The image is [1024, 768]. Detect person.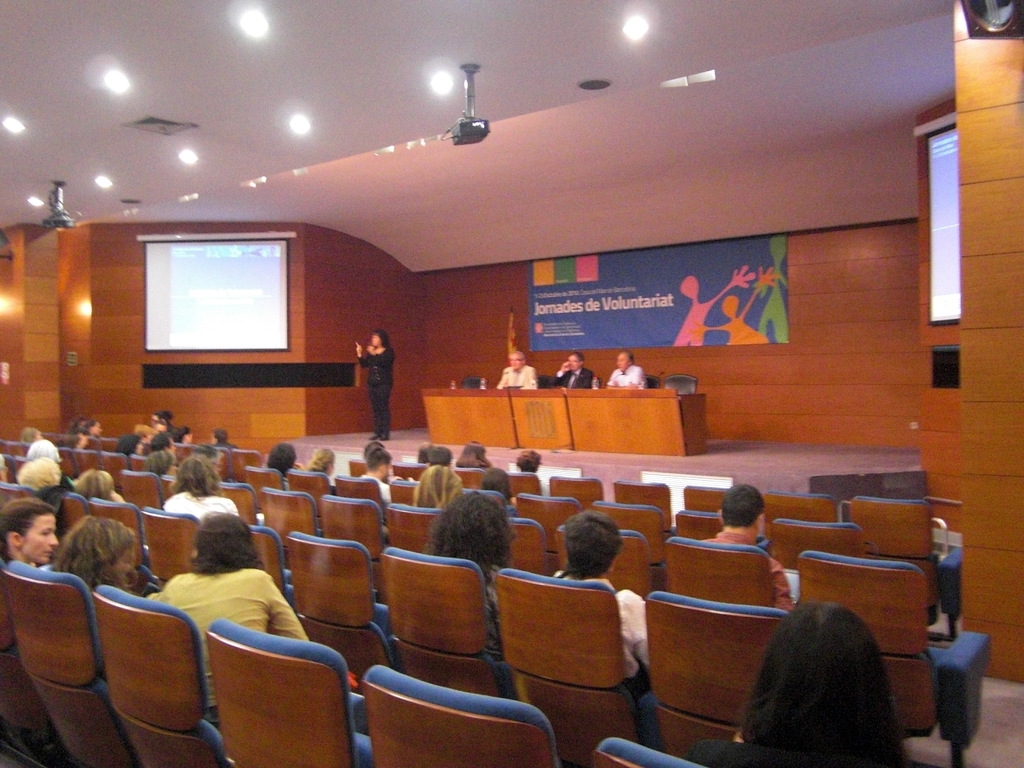
Detection: <box>86,419,104,441</box>.
